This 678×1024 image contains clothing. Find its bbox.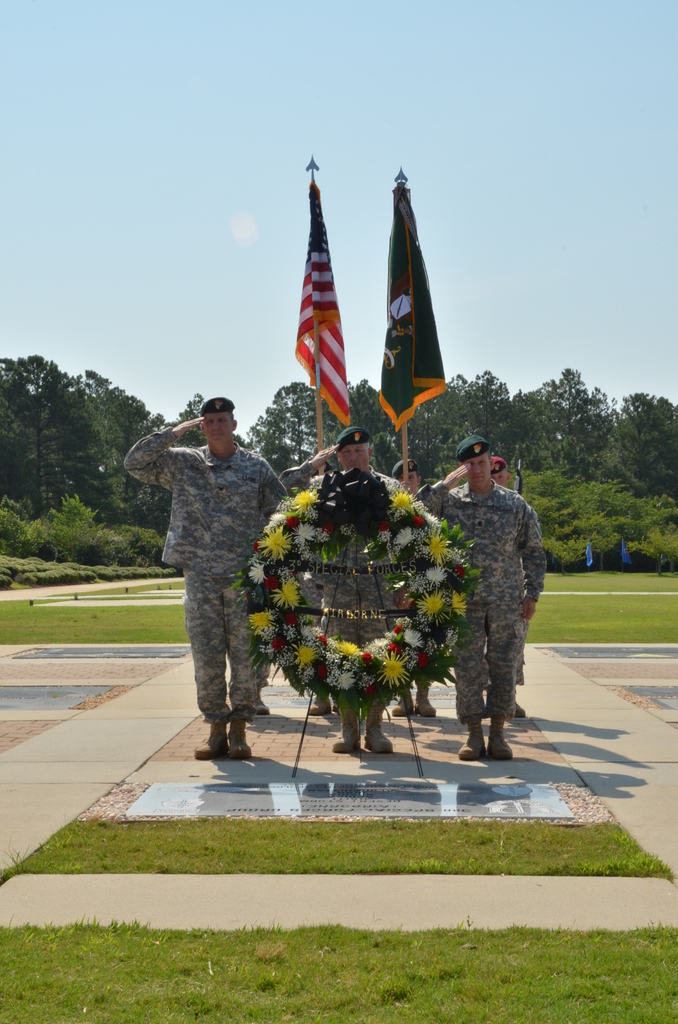
<region>409, 464, 549, 732</region>.
